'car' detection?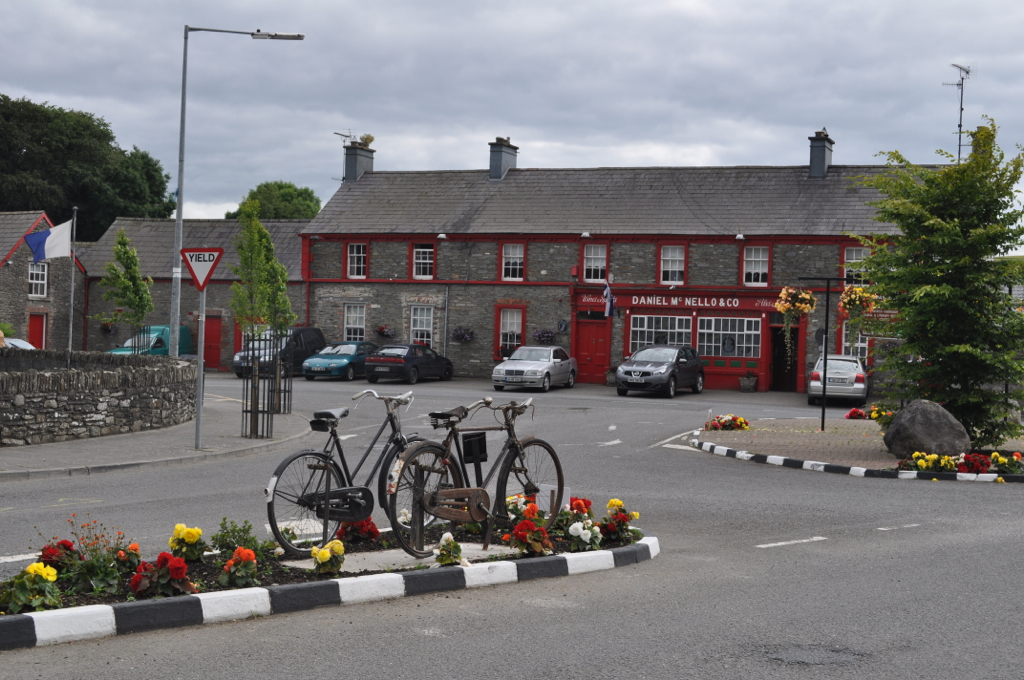
(x1=234, y1=329, x2=325, y2=378)
